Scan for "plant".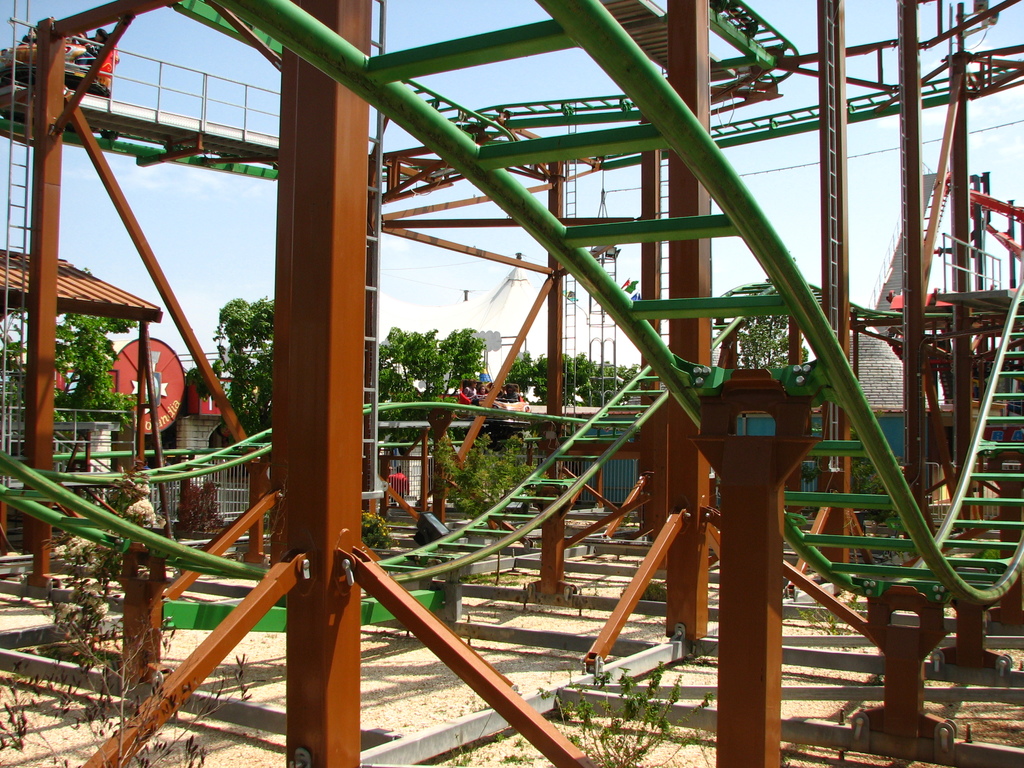
Scan result: x1=630 y1=581 x2=669 y2=597.
